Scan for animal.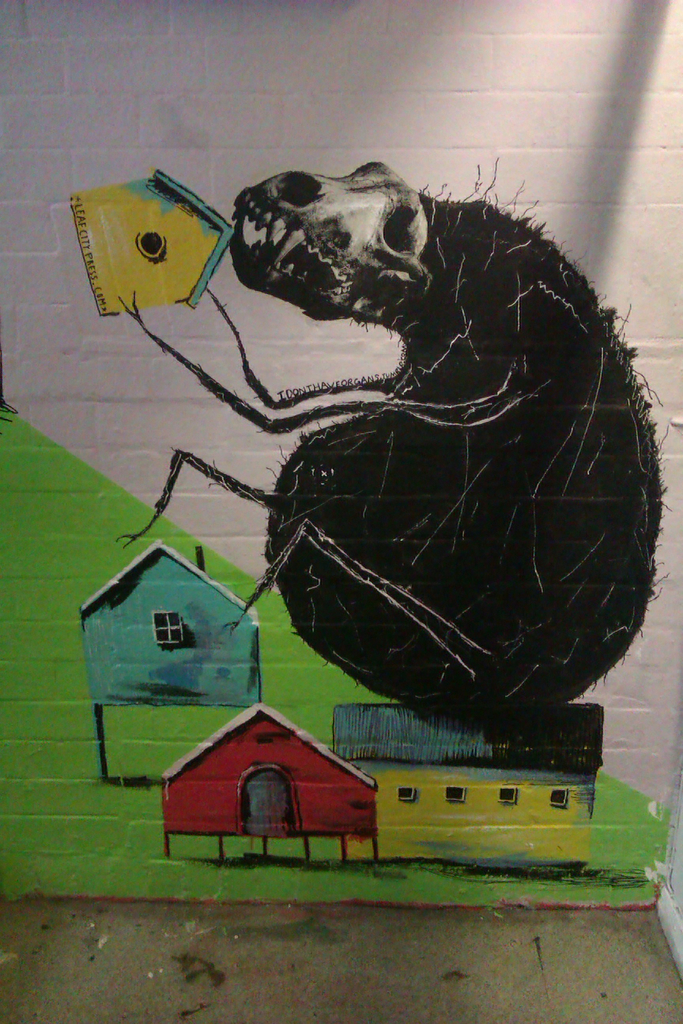
Scan result: BBox(115, 161, 681, 741).
